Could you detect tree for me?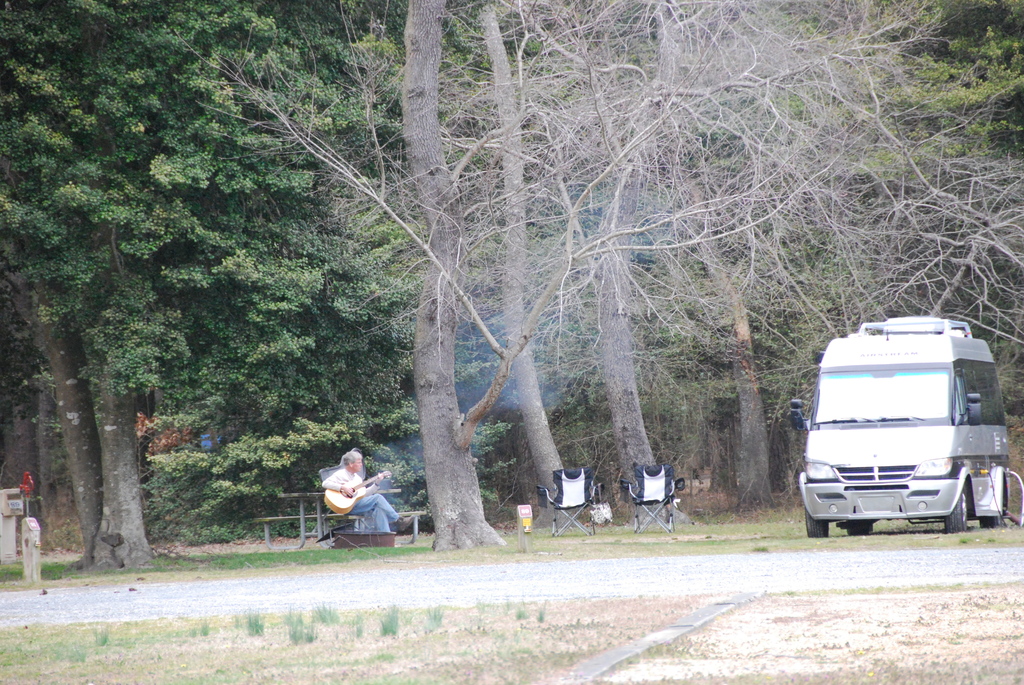
Detection result: 447, 3, 627, 533.
